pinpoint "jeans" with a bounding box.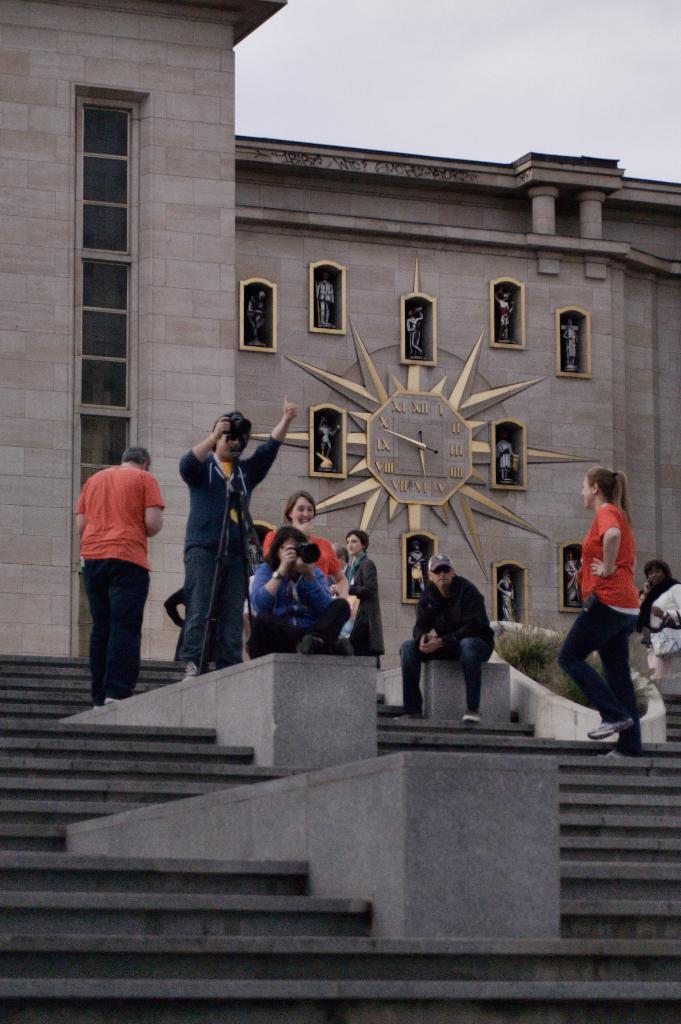
{"left": 85, "top": 553, "right": 147, "bottom": 708}.
